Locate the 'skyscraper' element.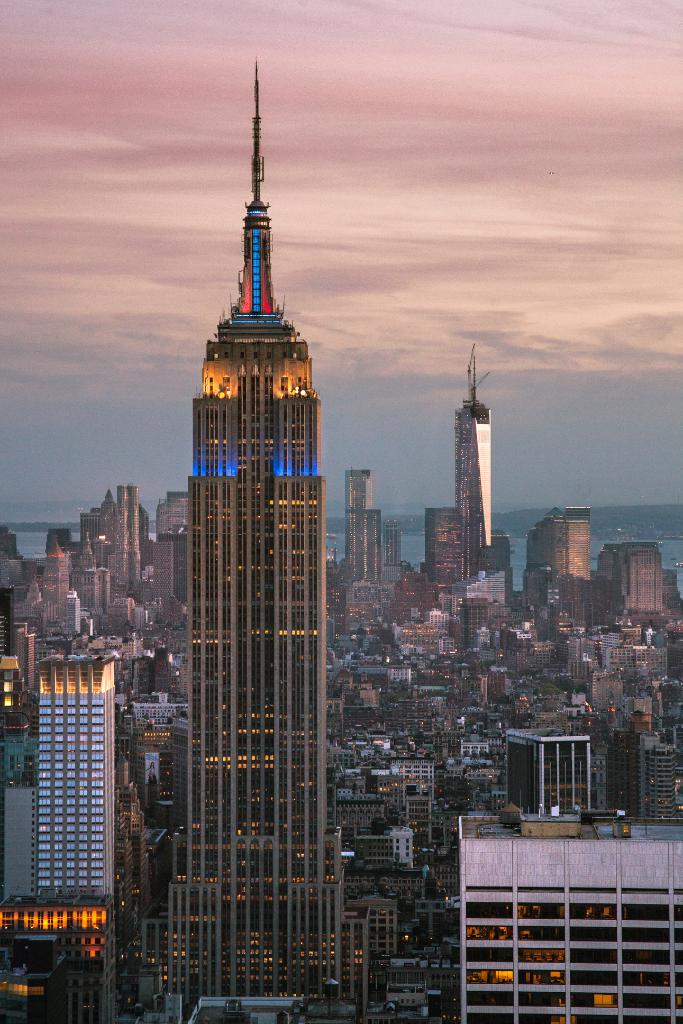
Element bbox: <bbox>160, 40, 345, 1023</bbox>.
